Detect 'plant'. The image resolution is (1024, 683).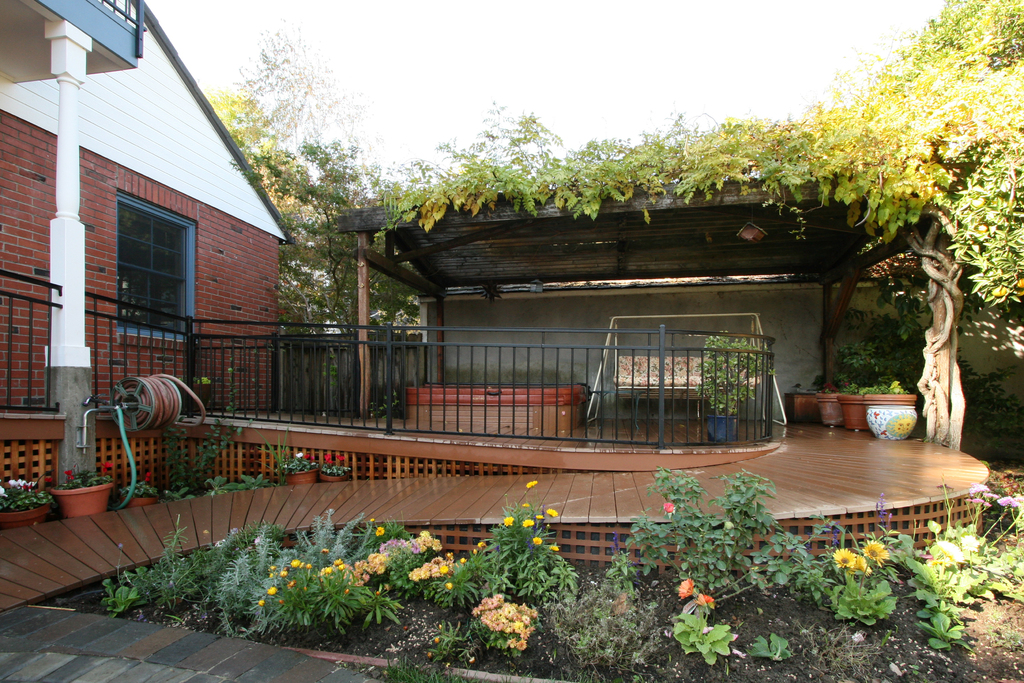
[325,348,349,397].
